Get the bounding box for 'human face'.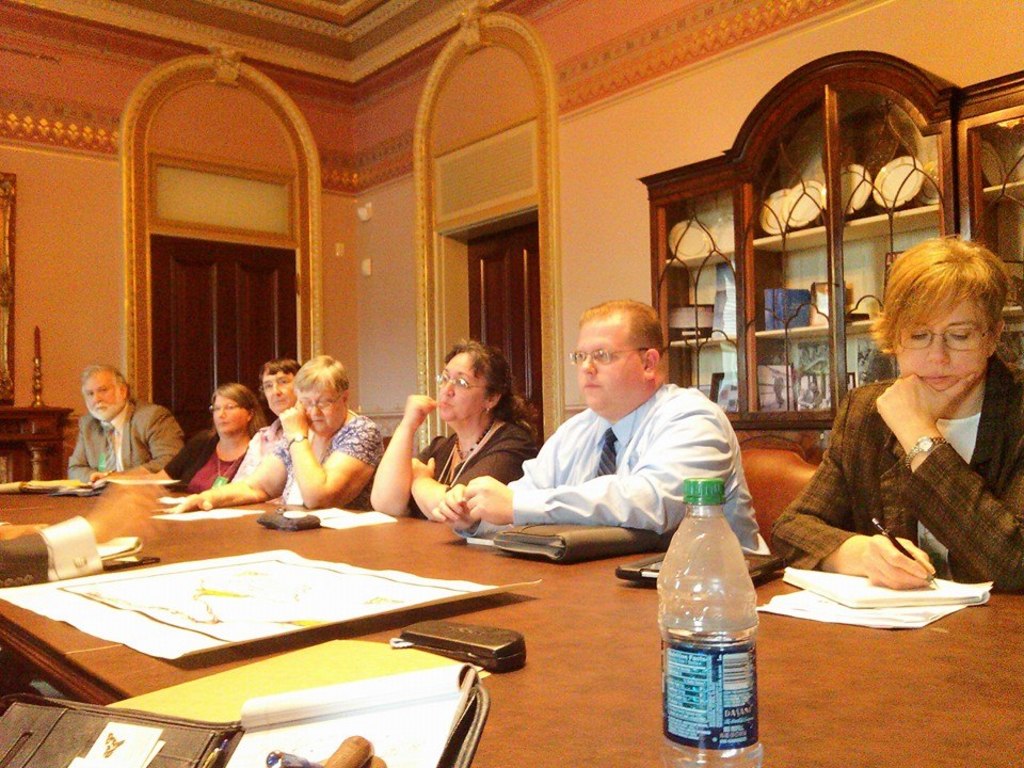
(x1=894, y1=284, x2=991, y2=396).
